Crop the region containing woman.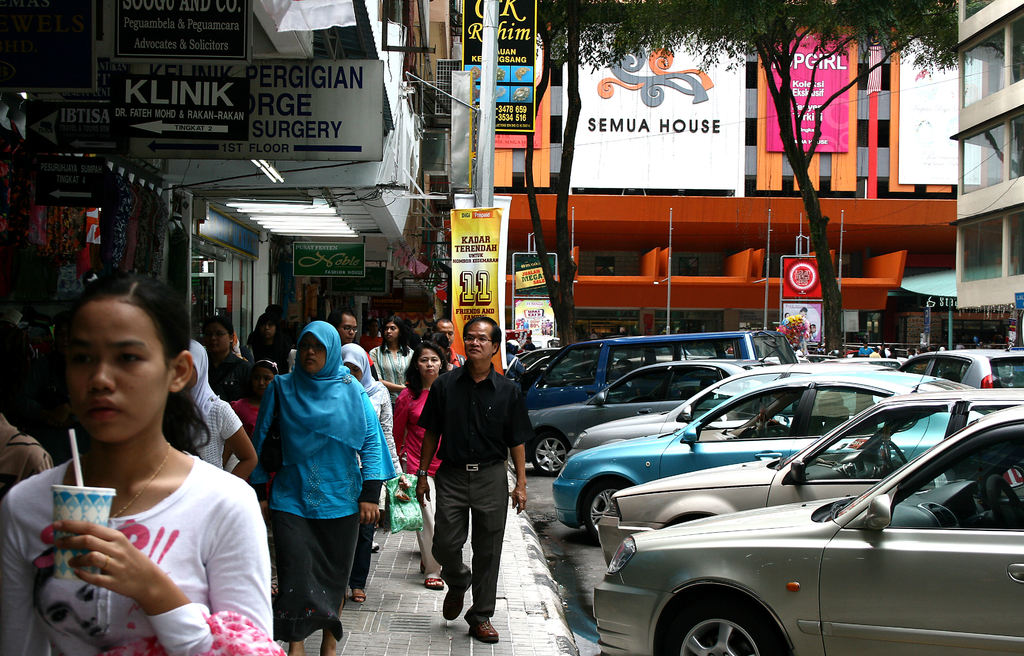
Crop region: l=242, t=312, r=286, b=365.
